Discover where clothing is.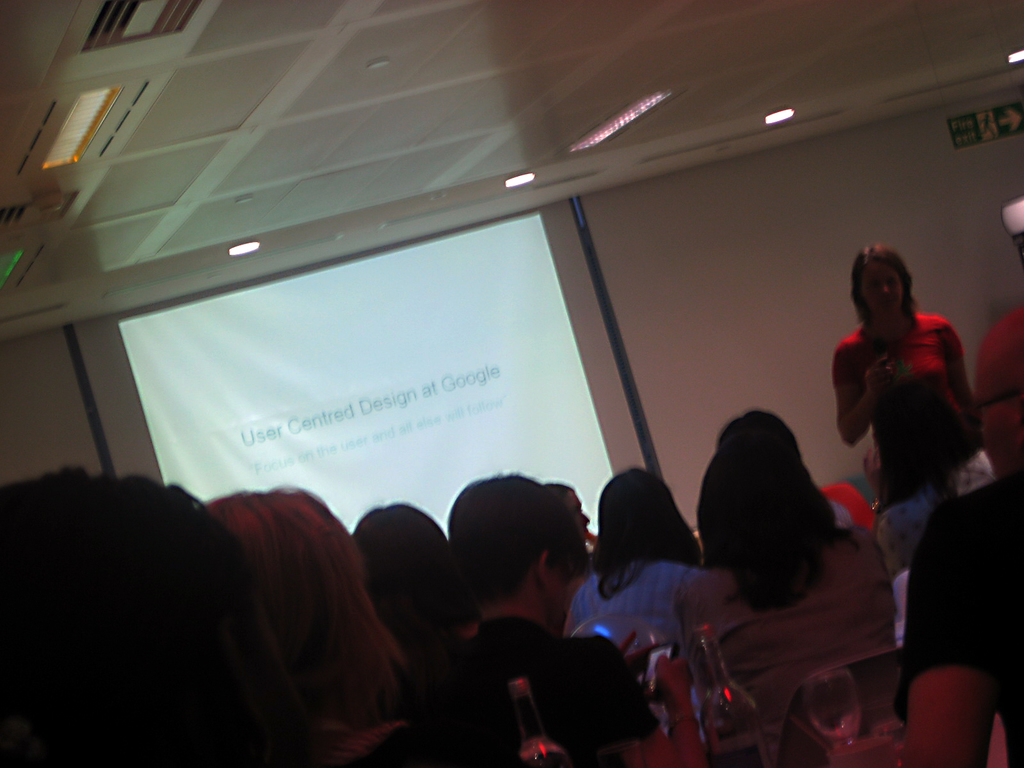
Discovered at rect(835, 269, 977, 536).
